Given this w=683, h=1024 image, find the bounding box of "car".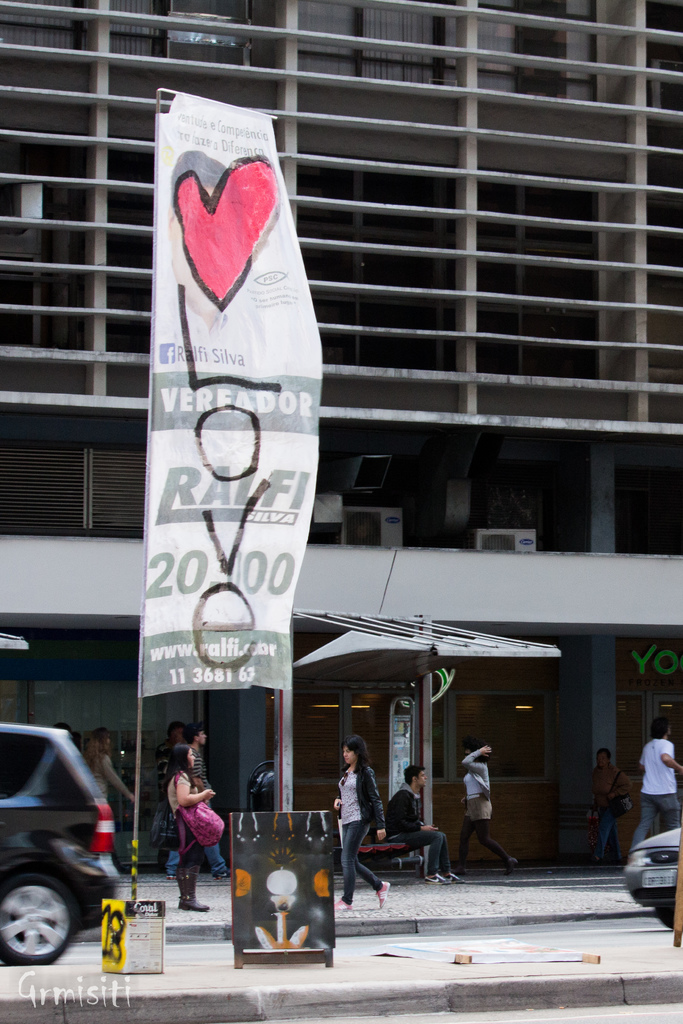
left=0, top=724, right=120, bottom=964.
